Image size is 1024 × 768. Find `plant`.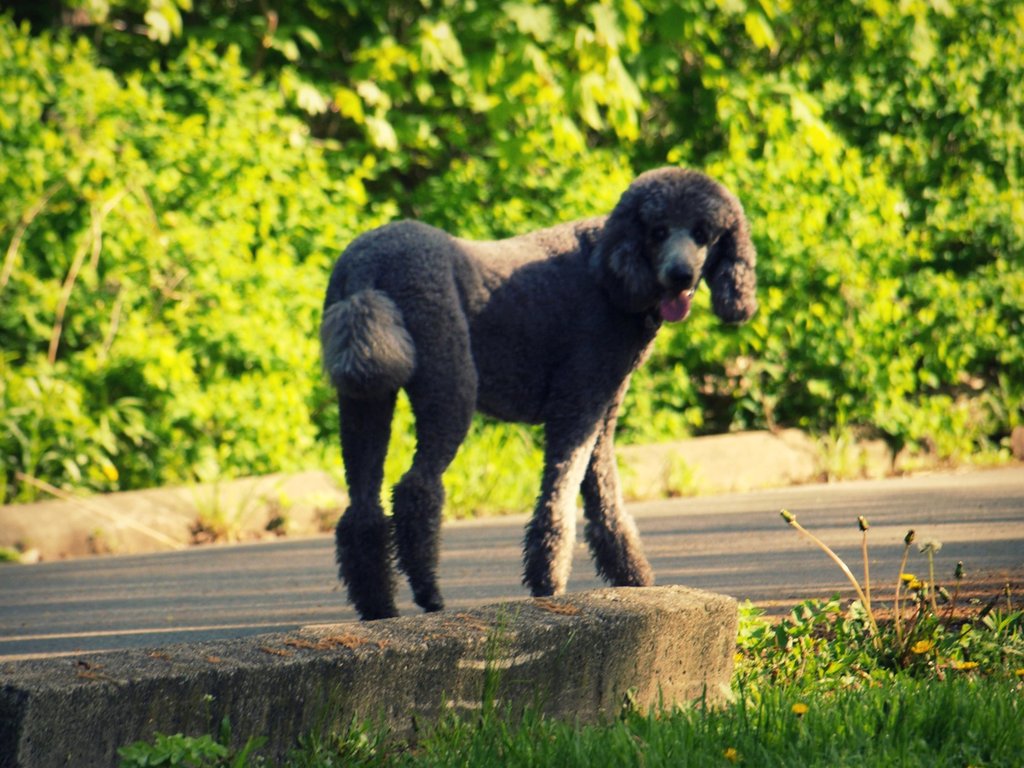
crop(172, 474, 259, 538).
